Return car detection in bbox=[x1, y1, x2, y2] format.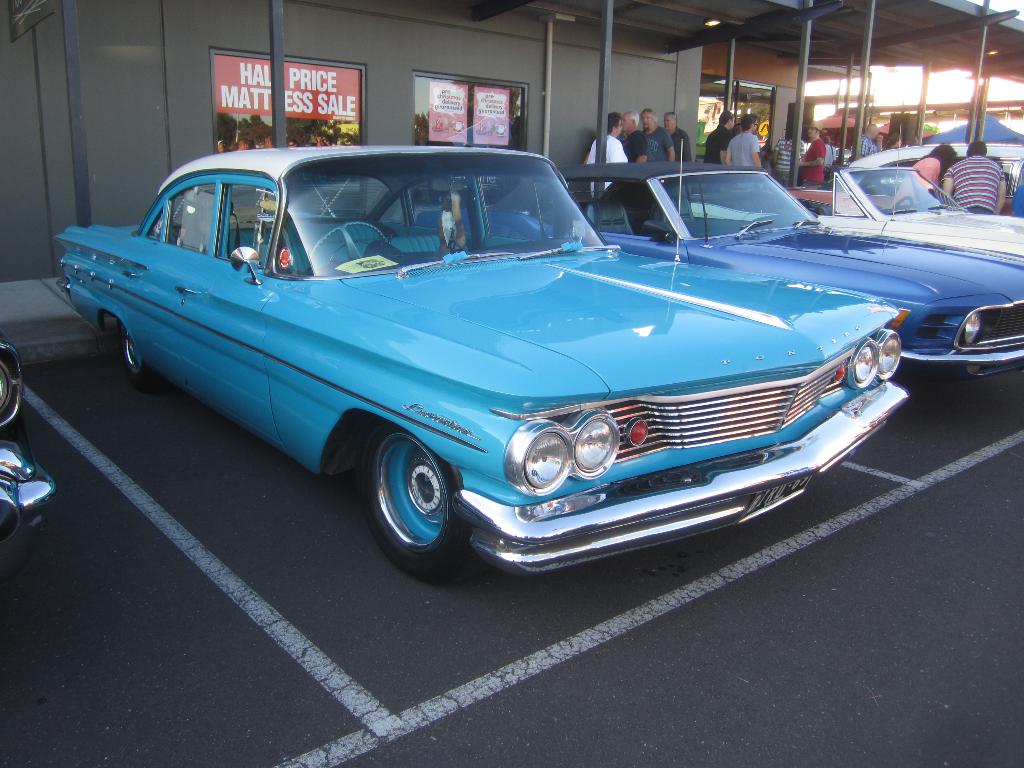
bbox=[53, 147, 909, 576].
